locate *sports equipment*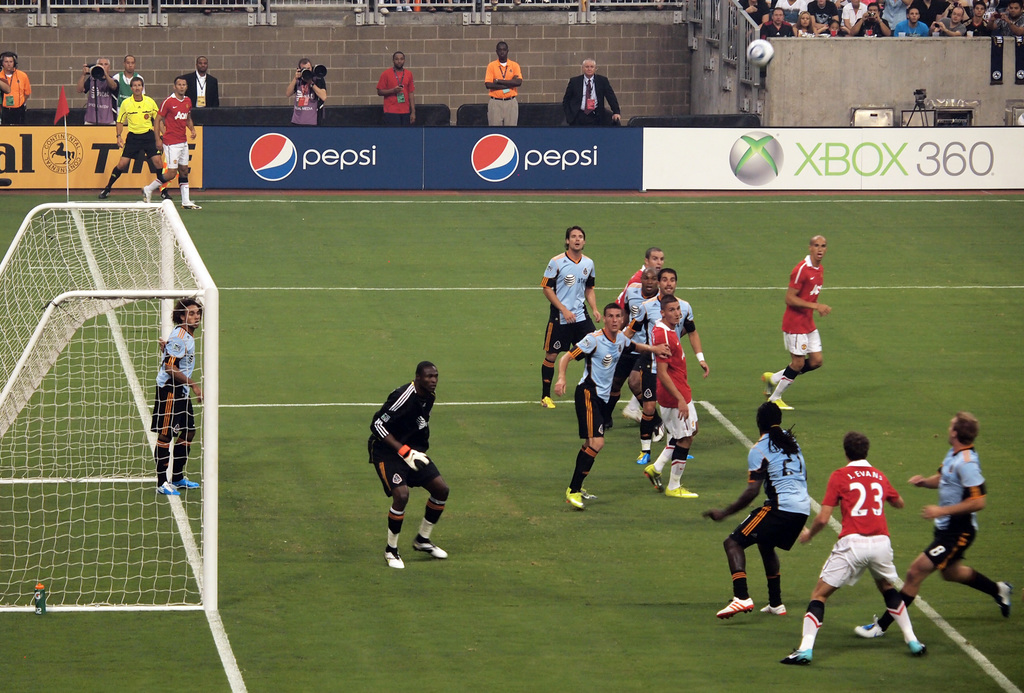
box(385, 550, 406, 570)
